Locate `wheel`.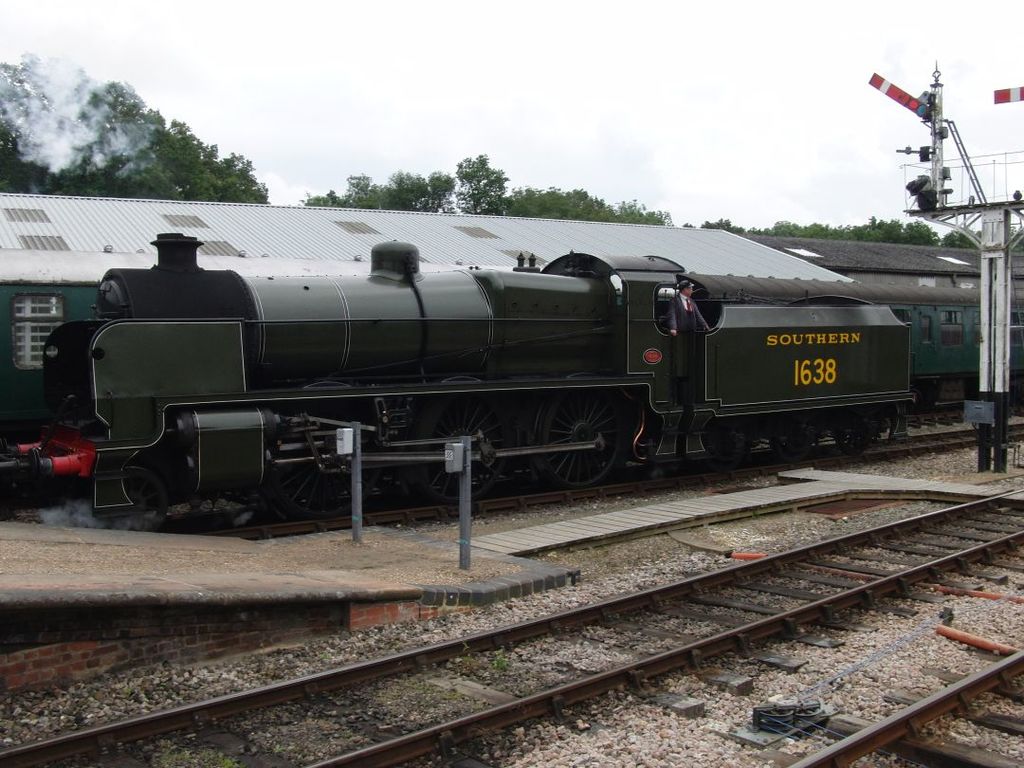
Bounding box: {"left": 832, "top": 418, "right": 871, "bottom": 453}.
